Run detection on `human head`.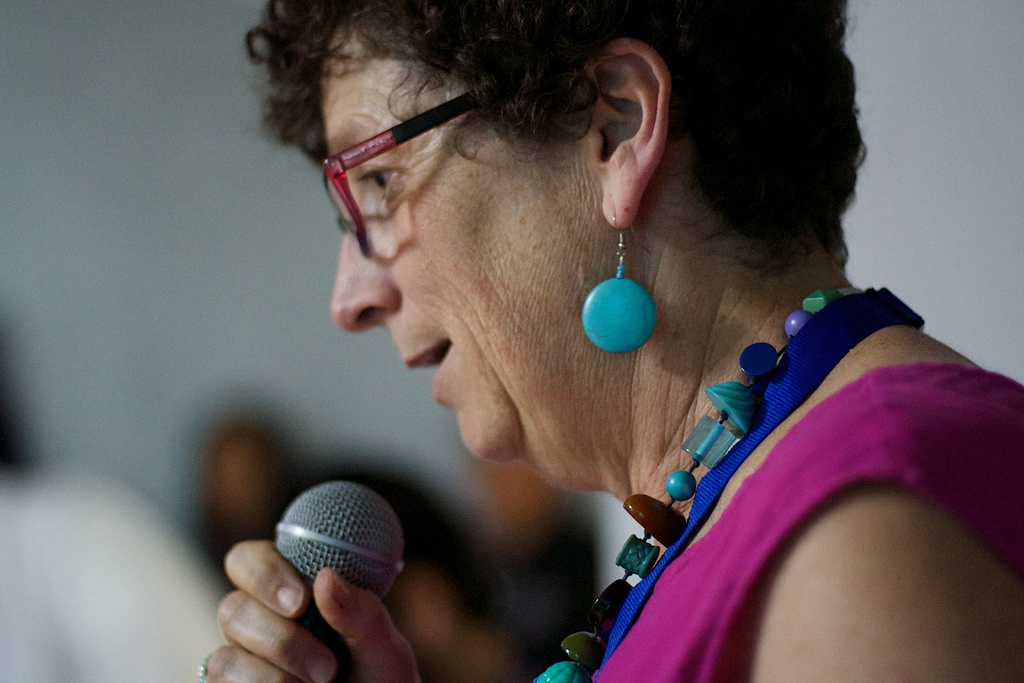
Result: {"left": 239, "top": 10, "right": 856, "bottom": 469}.
